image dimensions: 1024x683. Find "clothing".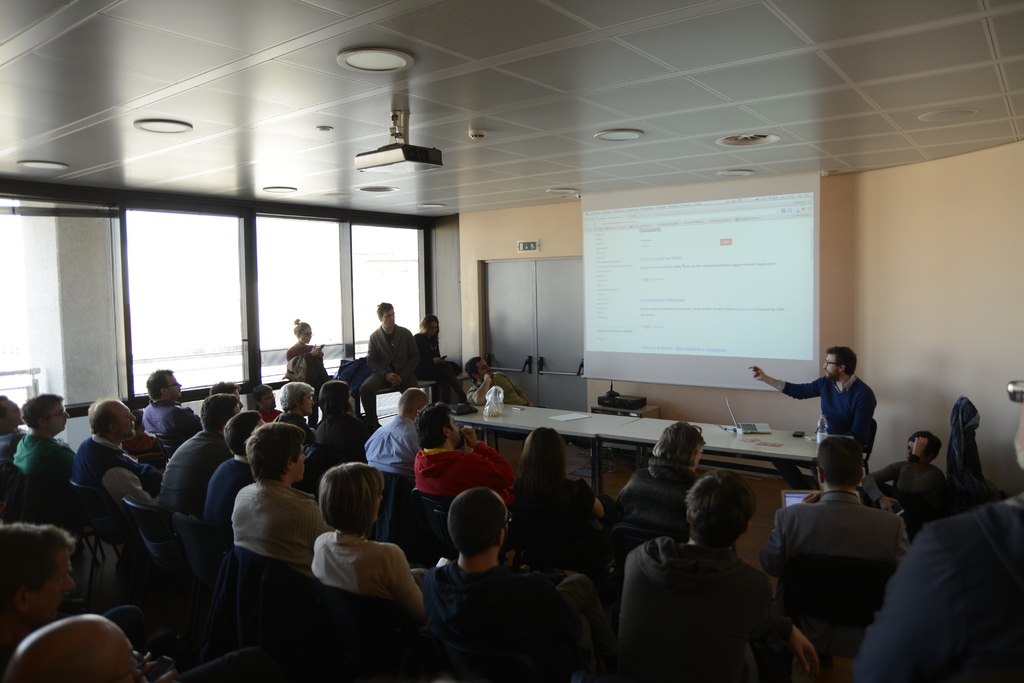
<region>364, 325, 412, 393</region>.
